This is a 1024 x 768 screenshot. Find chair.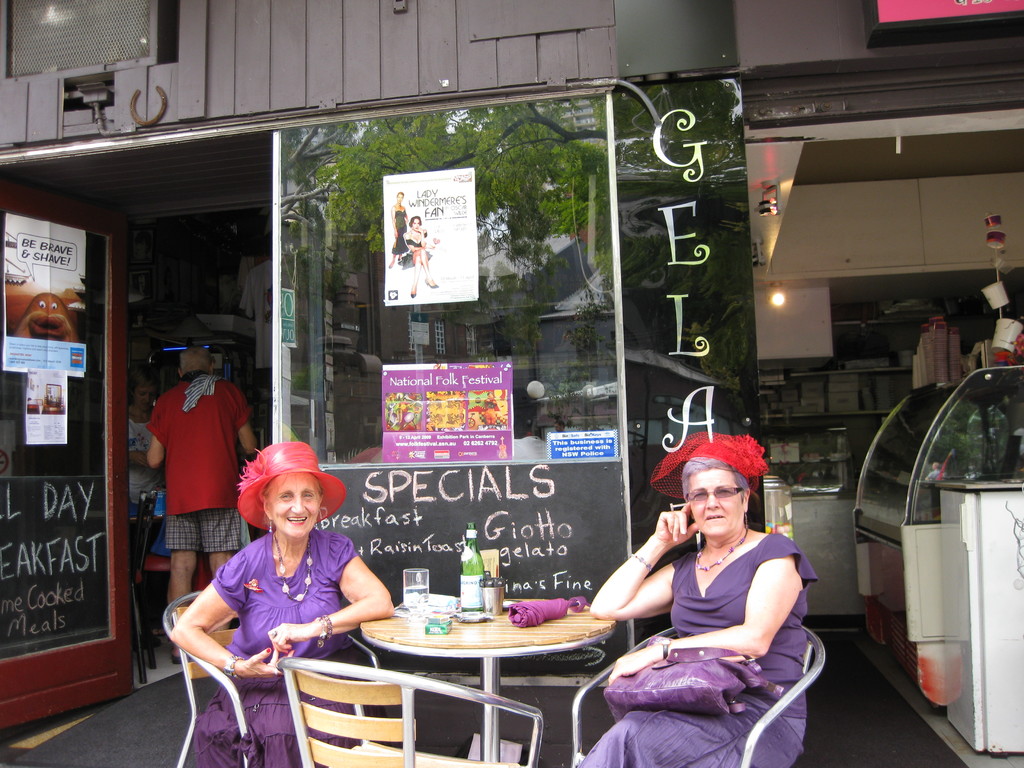
Bounding box: l=570, t=623, r=824, b=767.
